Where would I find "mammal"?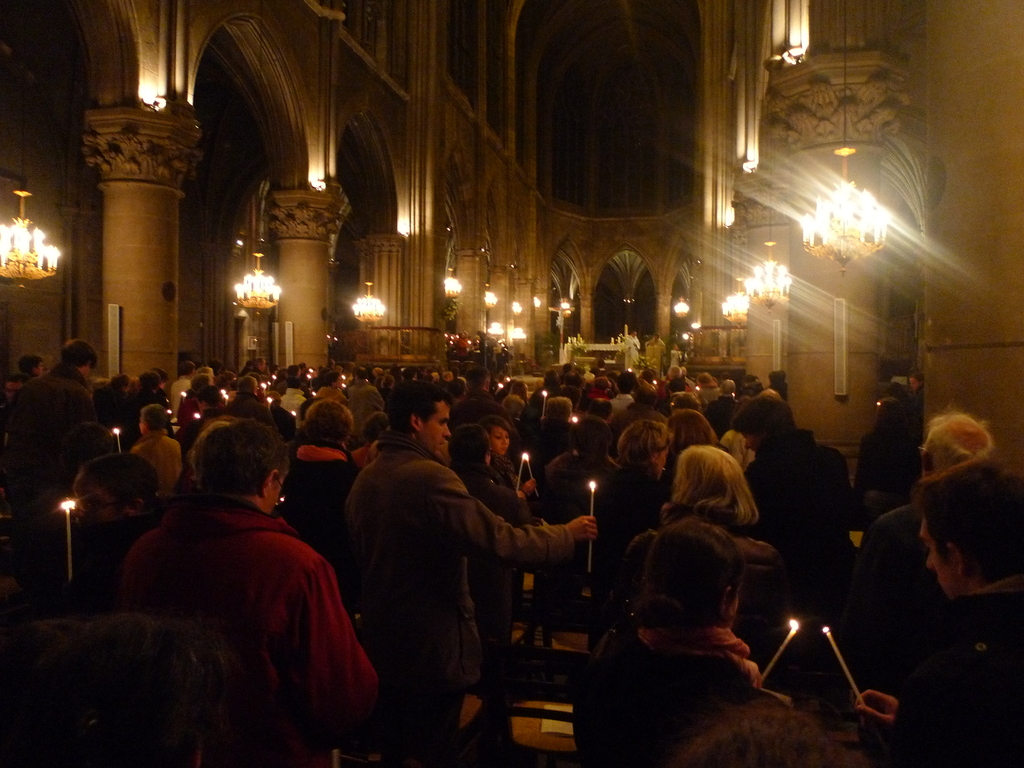
At <box>647,332,663,348</box>.
